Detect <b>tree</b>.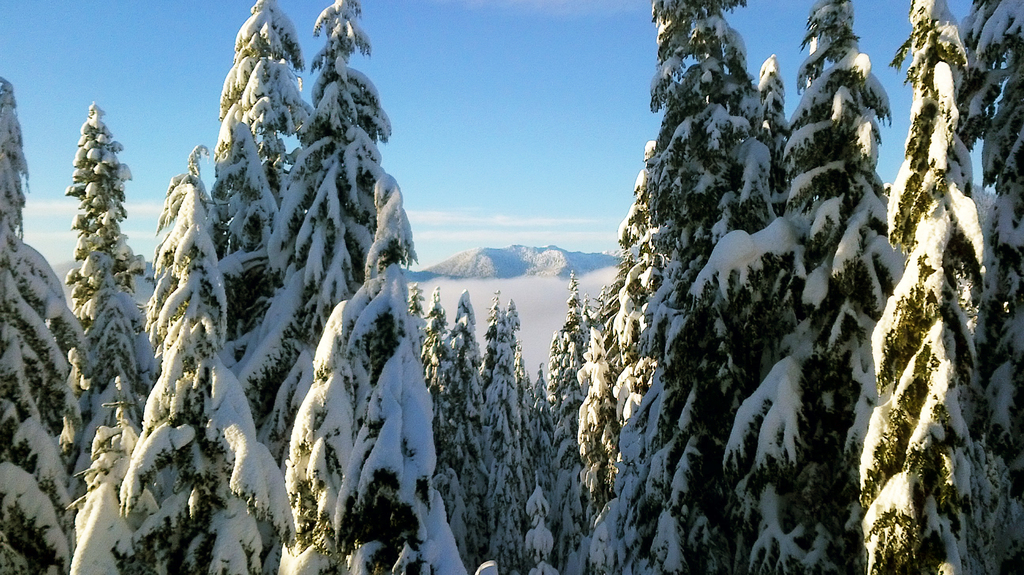
Detected at l=56, t=98, r=154, b=426.
